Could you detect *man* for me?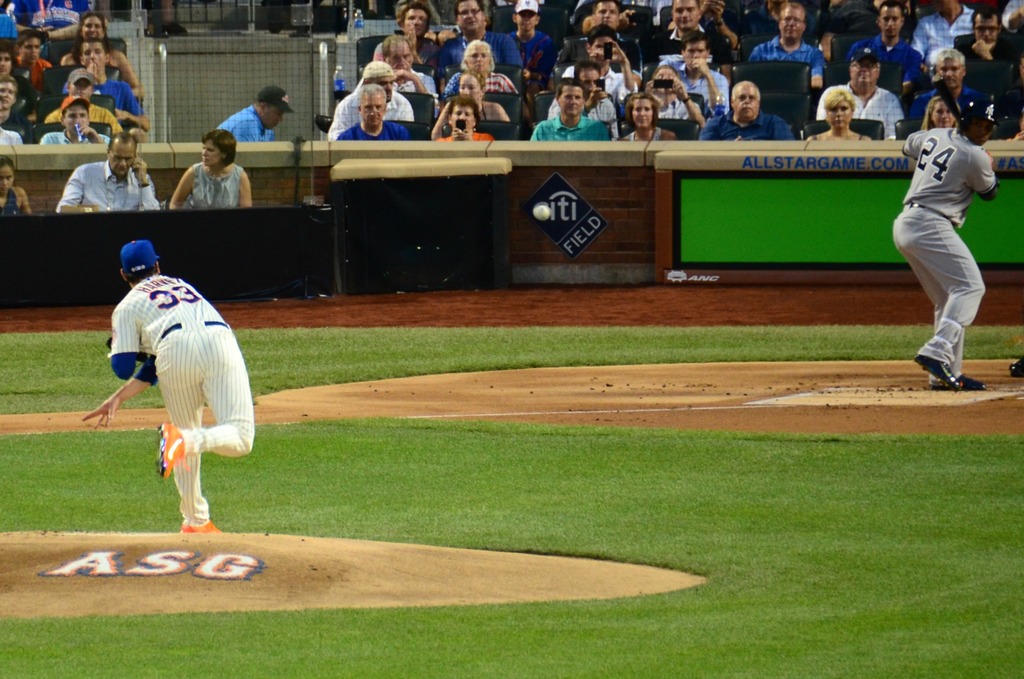
Detection result: region(45, 66, 120, 125).
